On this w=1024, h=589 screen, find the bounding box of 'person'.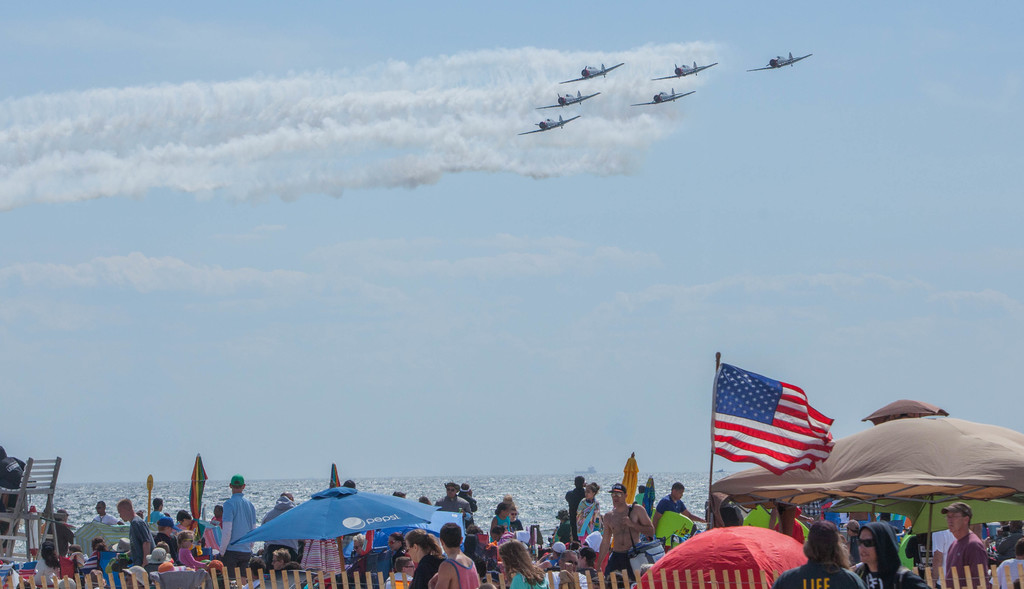
Bounding box: 936/499/986/588.
